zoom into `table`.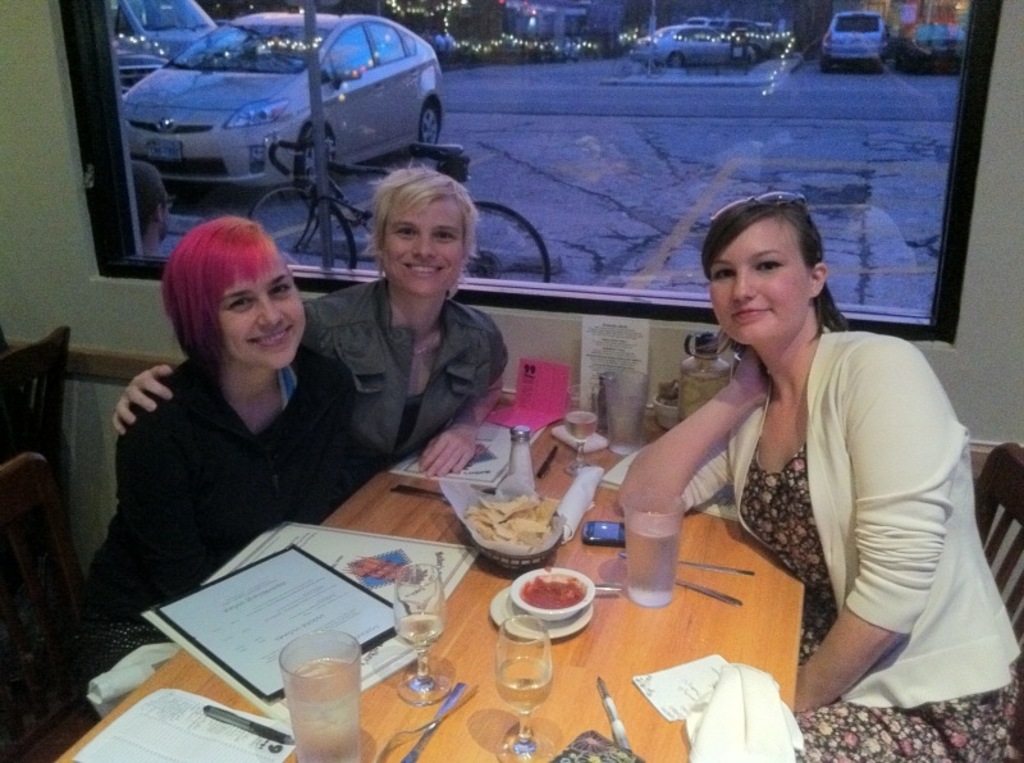
Zoom target: <box>54,401,806,762</box>.
